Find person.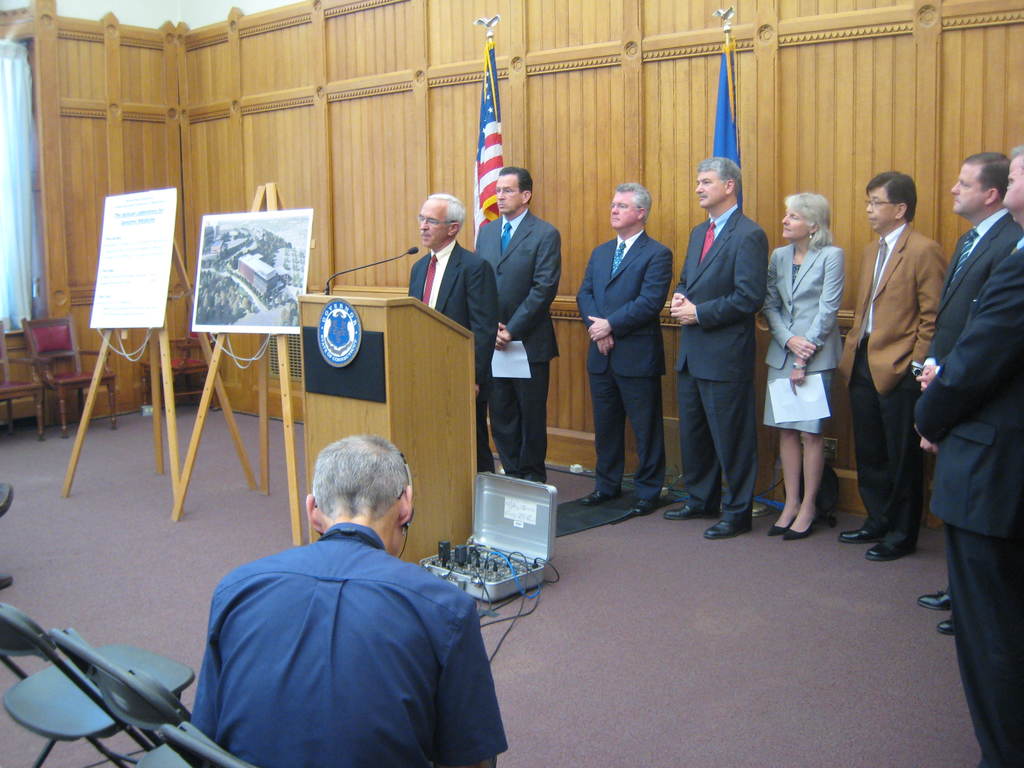
select_region(573, 185, 673, 513).
